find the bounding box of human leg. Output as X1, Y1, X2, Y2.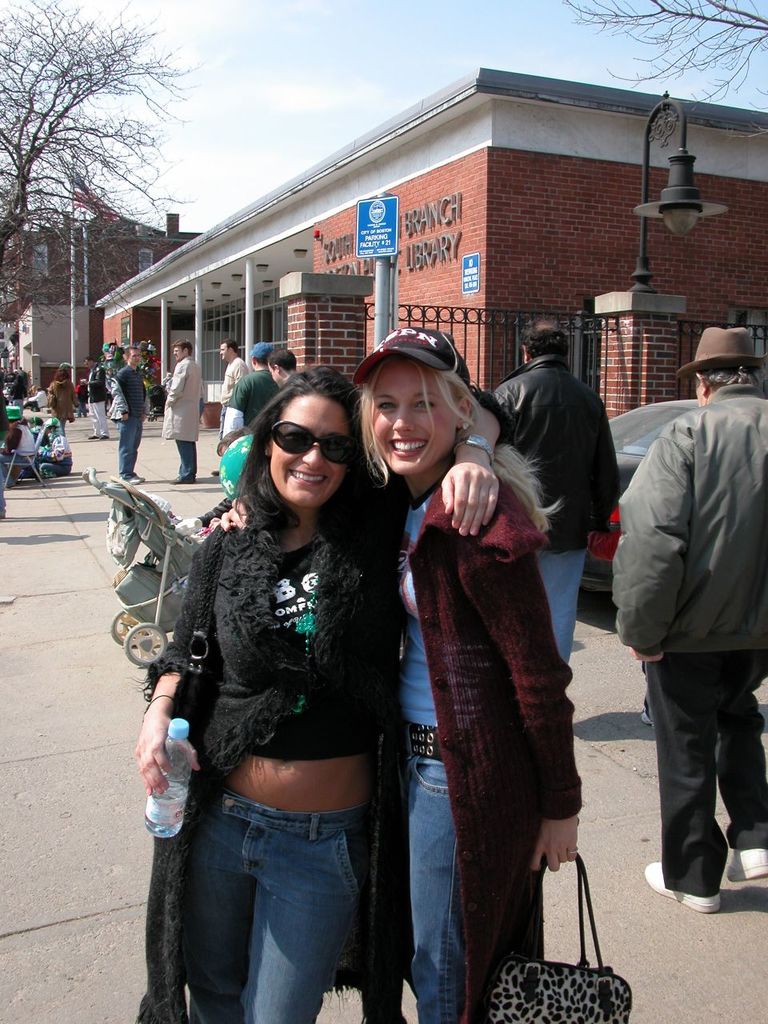
713, 650, 767, 882.
